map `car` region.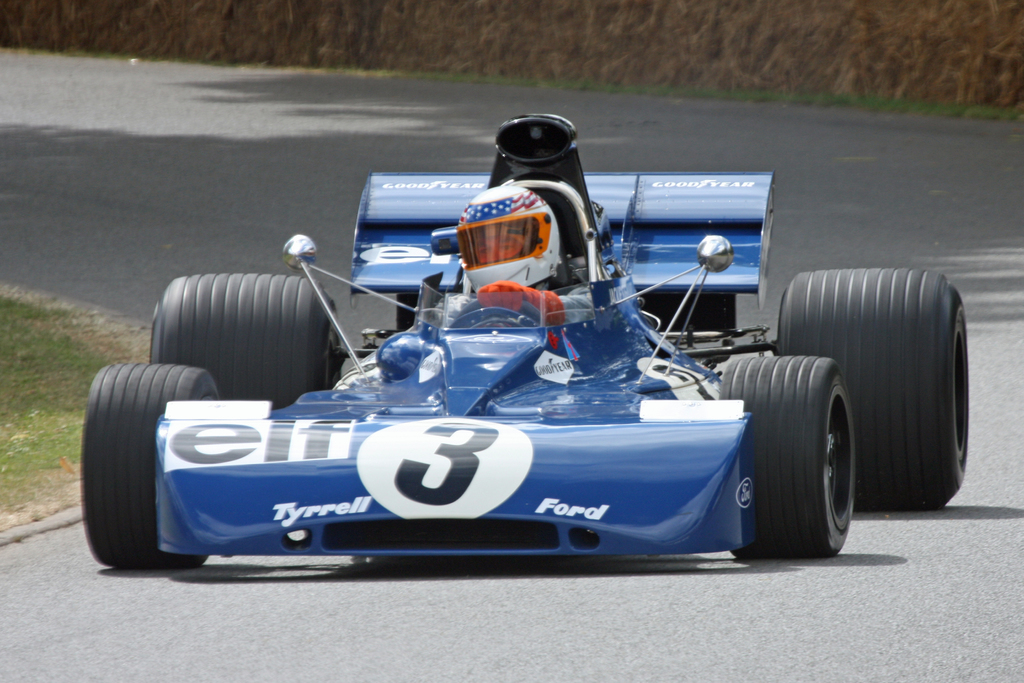
Mapped to (x1=65, y1=157, x2=942, y2=584).
